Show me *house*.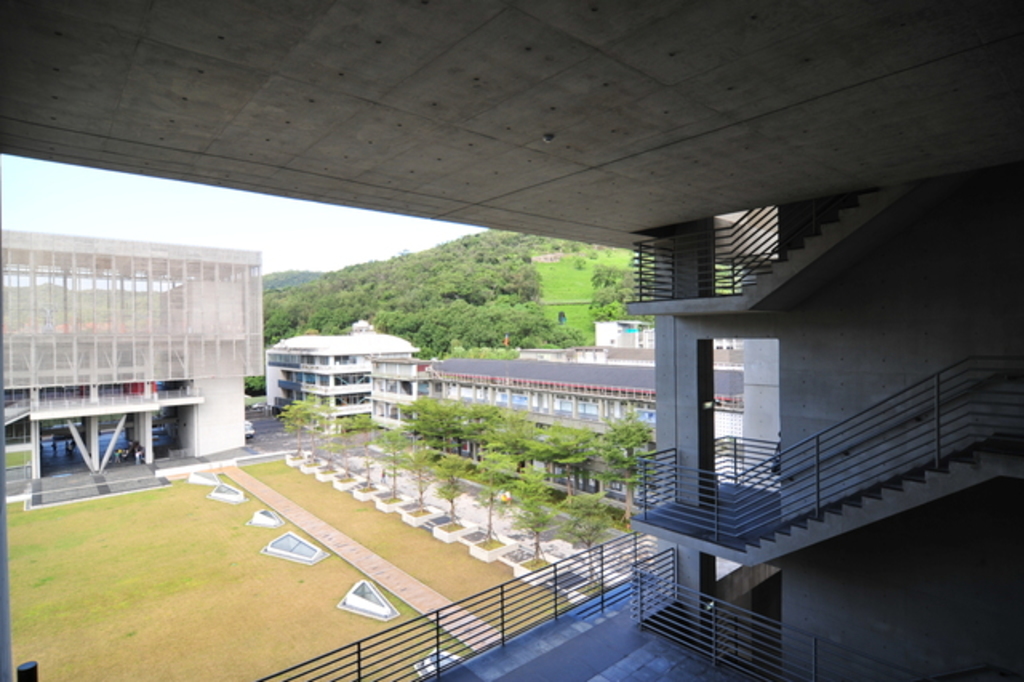
*house* is here: bbox(0, 226, 280, 488).
